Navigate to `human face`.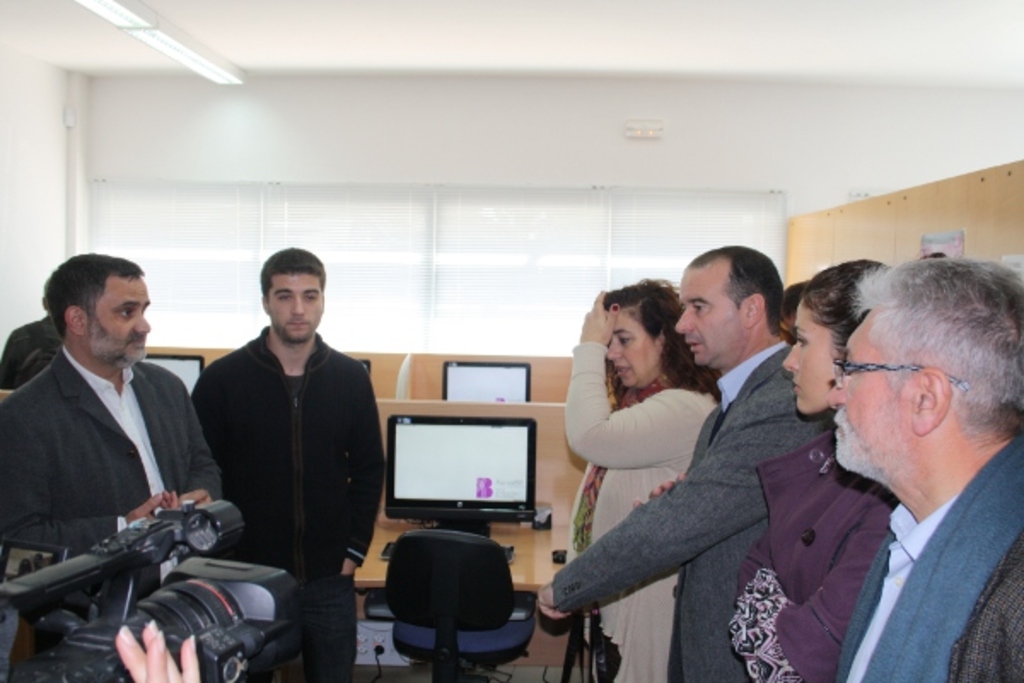
Navigation target: (270,275,323,343).
